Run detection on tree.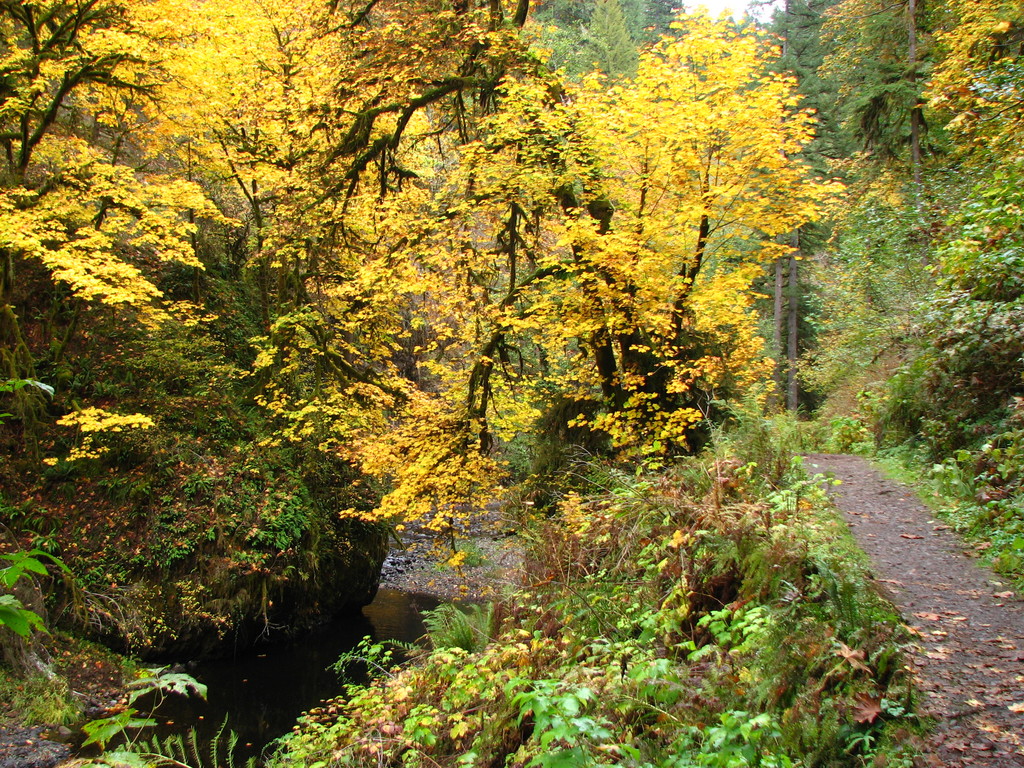
Result: <bbox>797, 0, 1023, 524</bbox>.
